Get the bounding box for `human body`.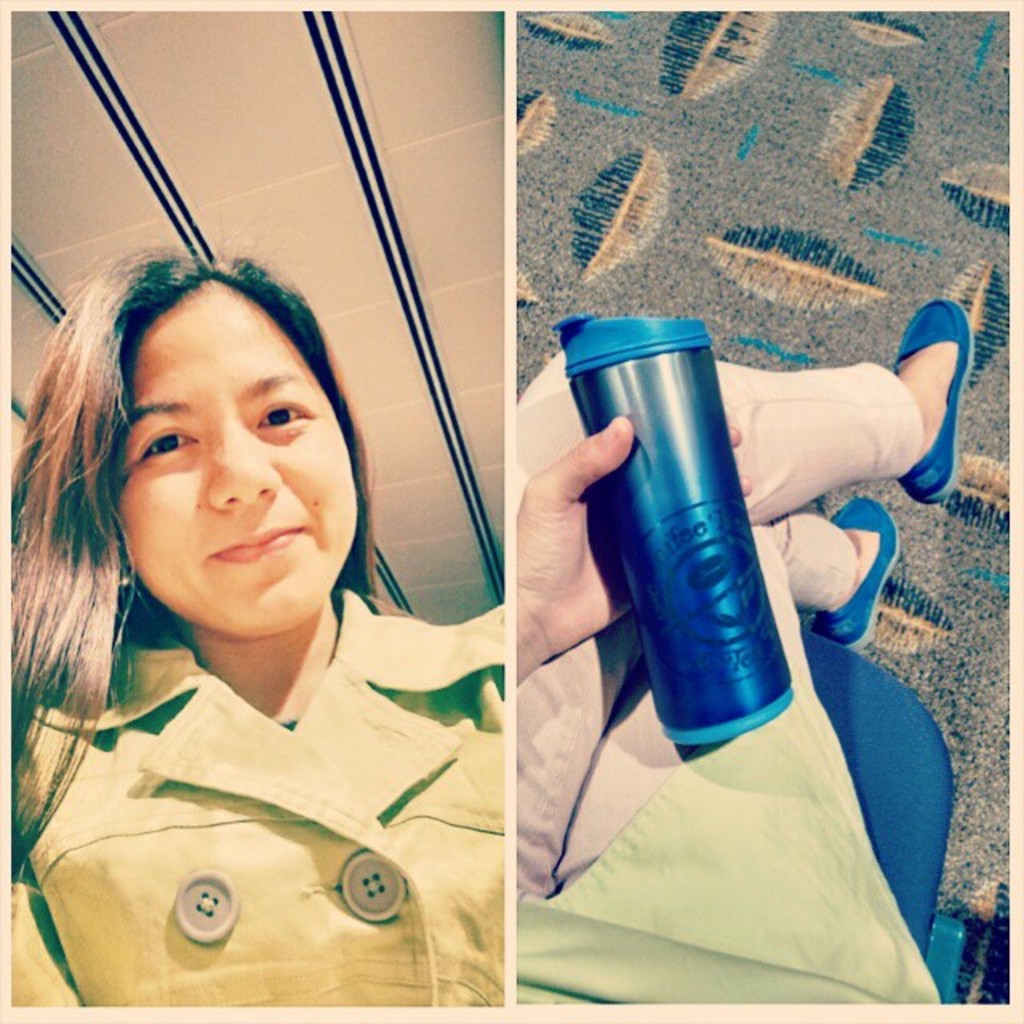
(left=5, top=242, right=509, bottom=1022).
